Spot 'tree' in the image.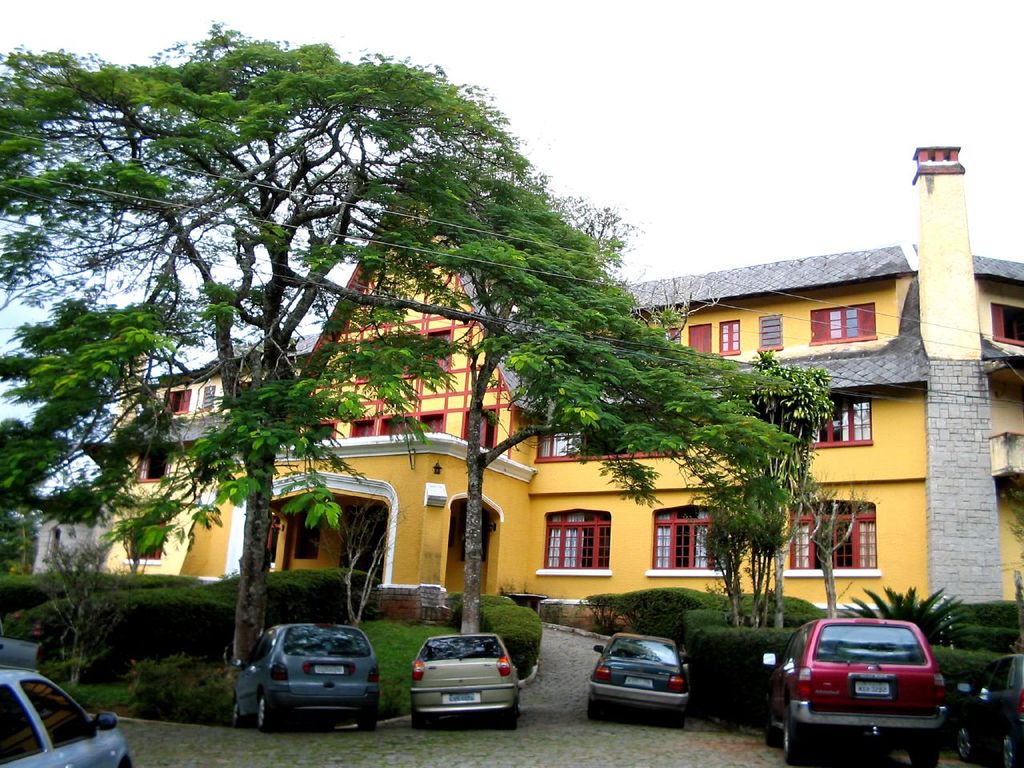
'tree' found at x1=390, y1=168, x2=792, y2=642.
